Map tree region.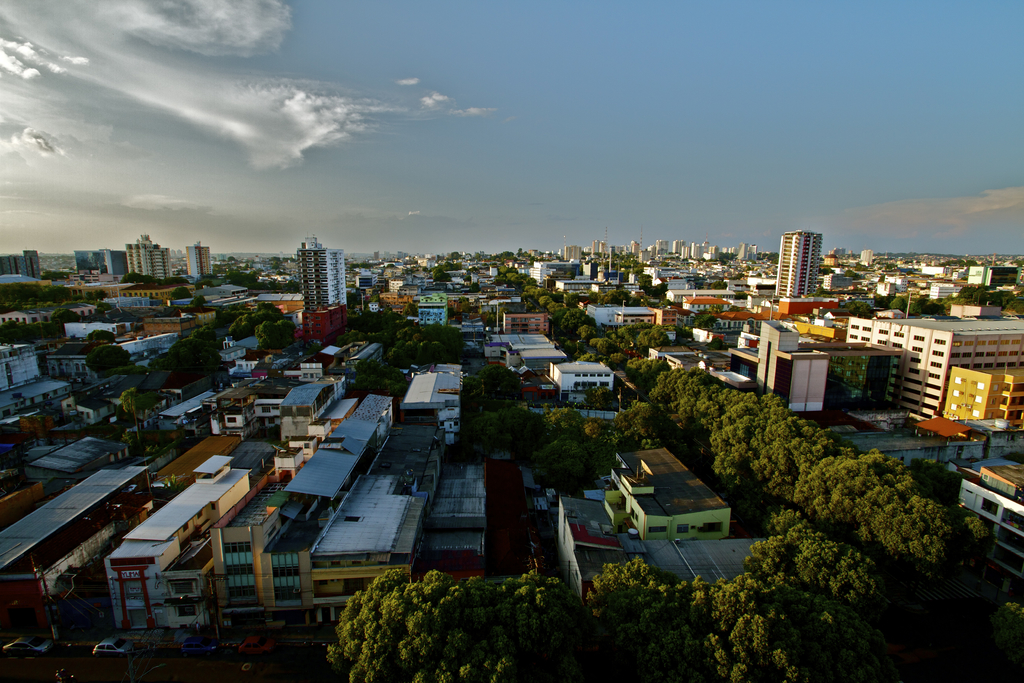
Mapped to l=559, t=308, r=588, b=342.
